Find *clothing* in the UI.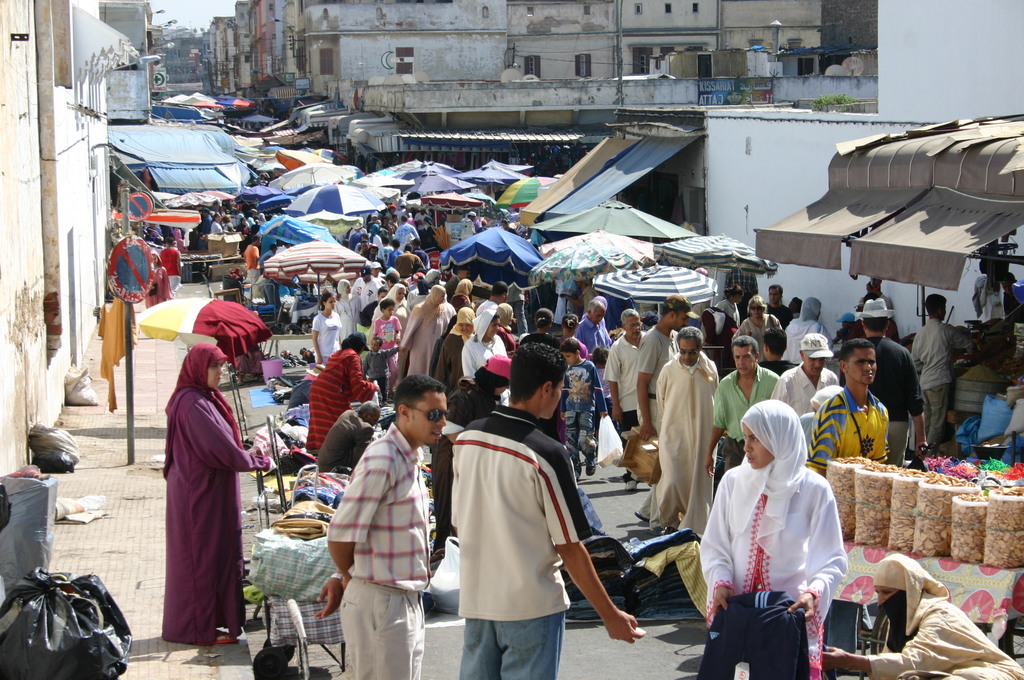
UI element at select_region(355, 279, 377, 316).
